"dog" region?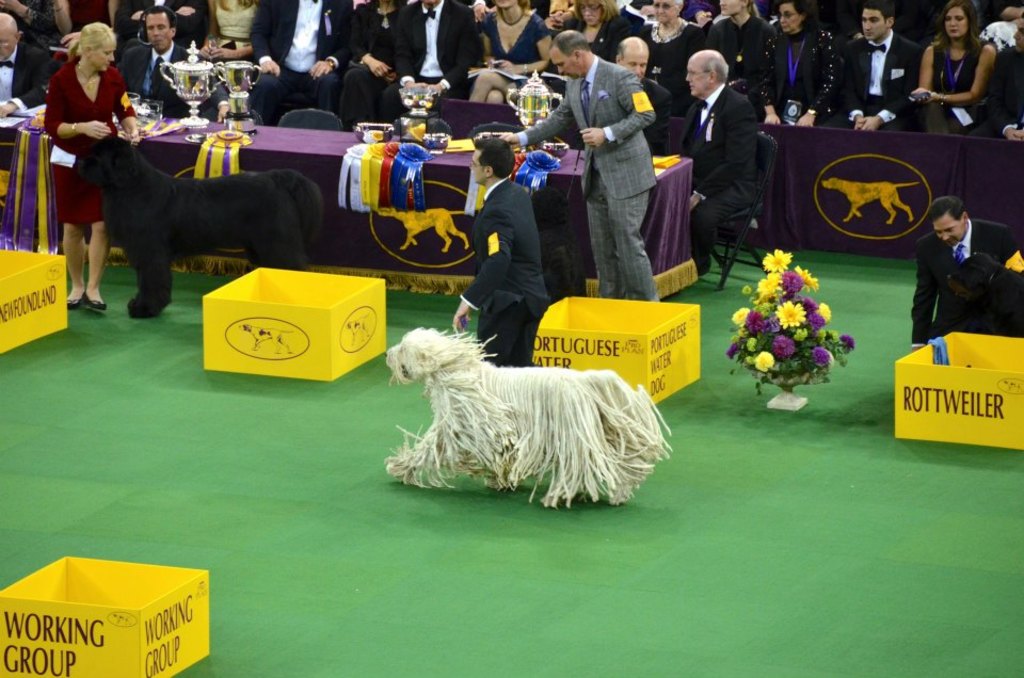
bbox=[381, 328, 677, 512]
